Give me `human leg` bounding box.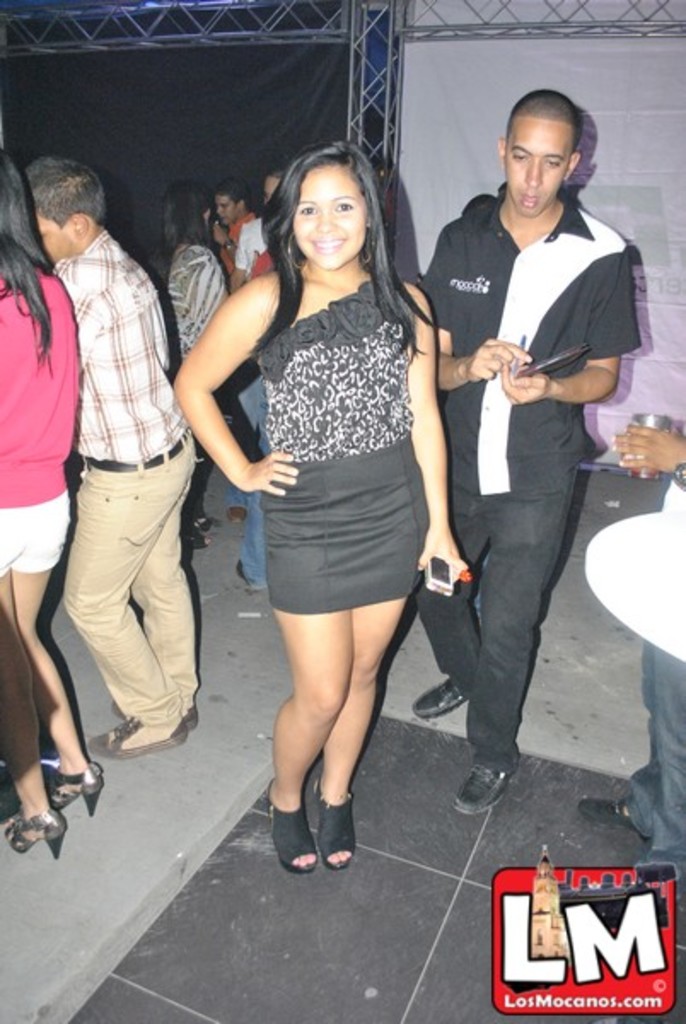
(573,649,684,887).
